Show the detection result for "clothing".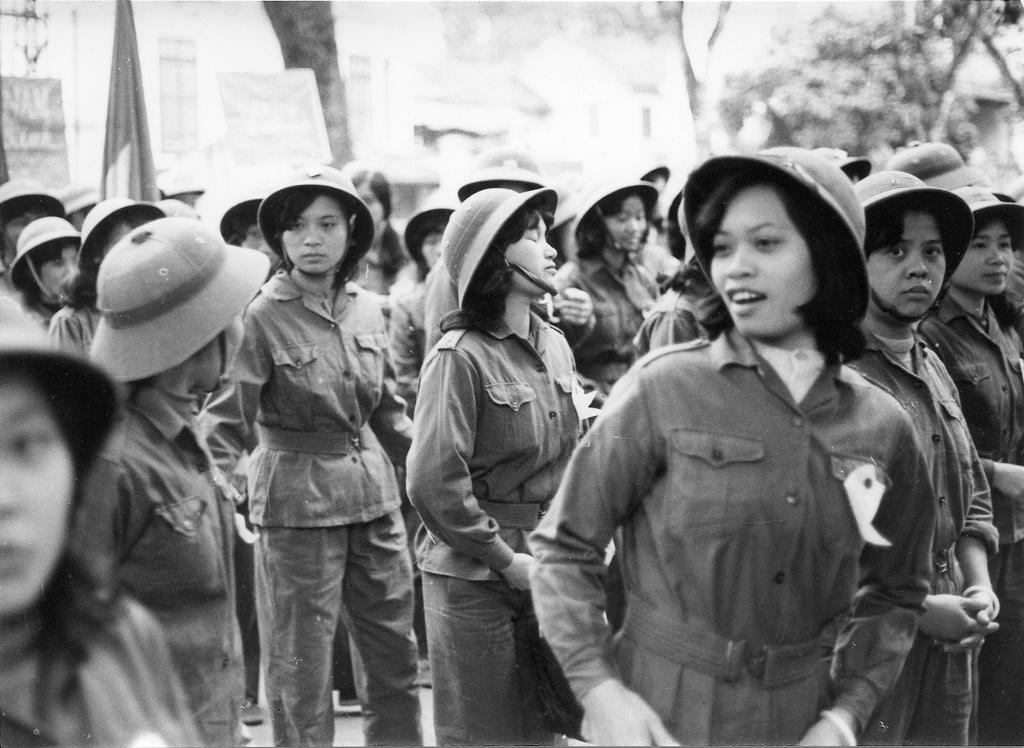
52, 304, 95, 378.
